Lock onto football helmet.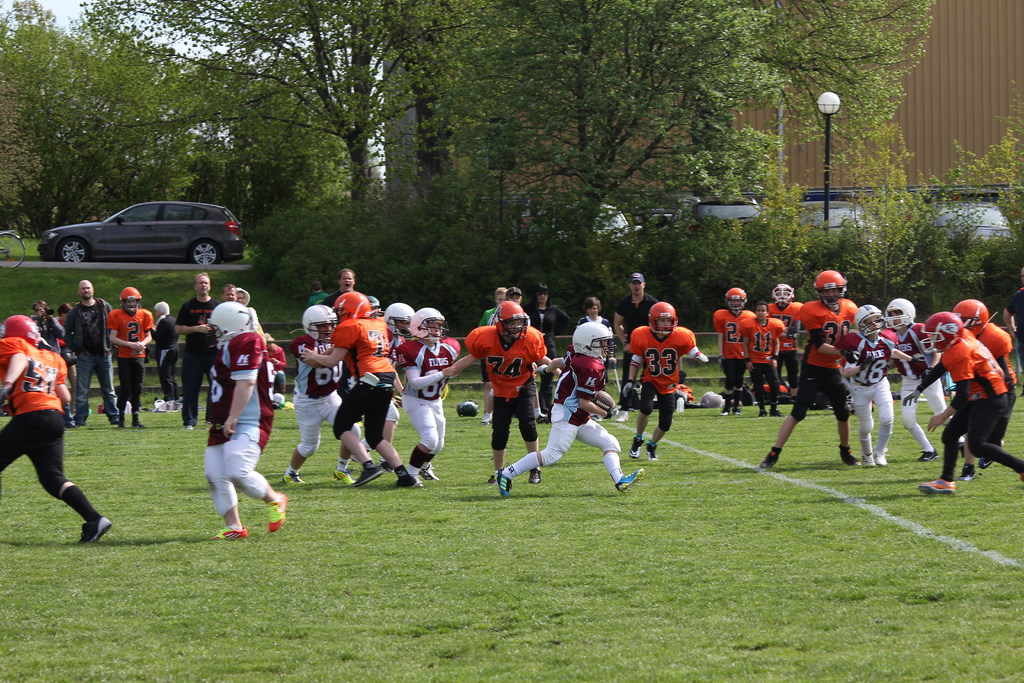
Locked: bbox=[884, 299, 915, 331].
